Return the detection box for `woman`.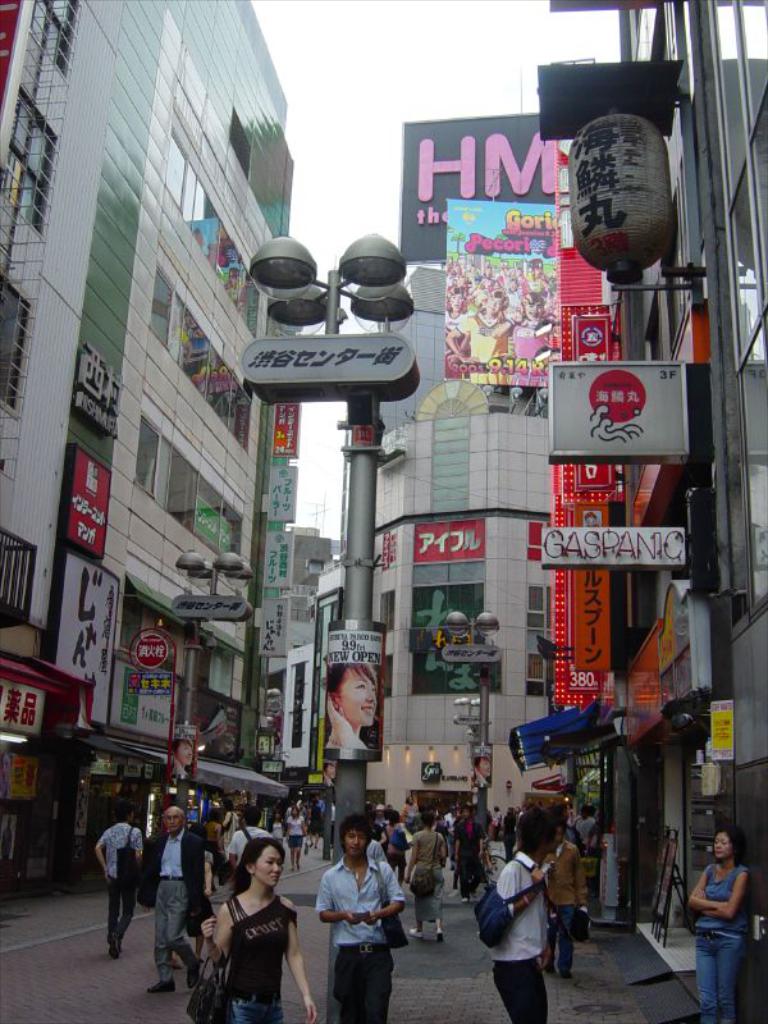
(x1=200, y1=837, x2=306, y2=1021).
